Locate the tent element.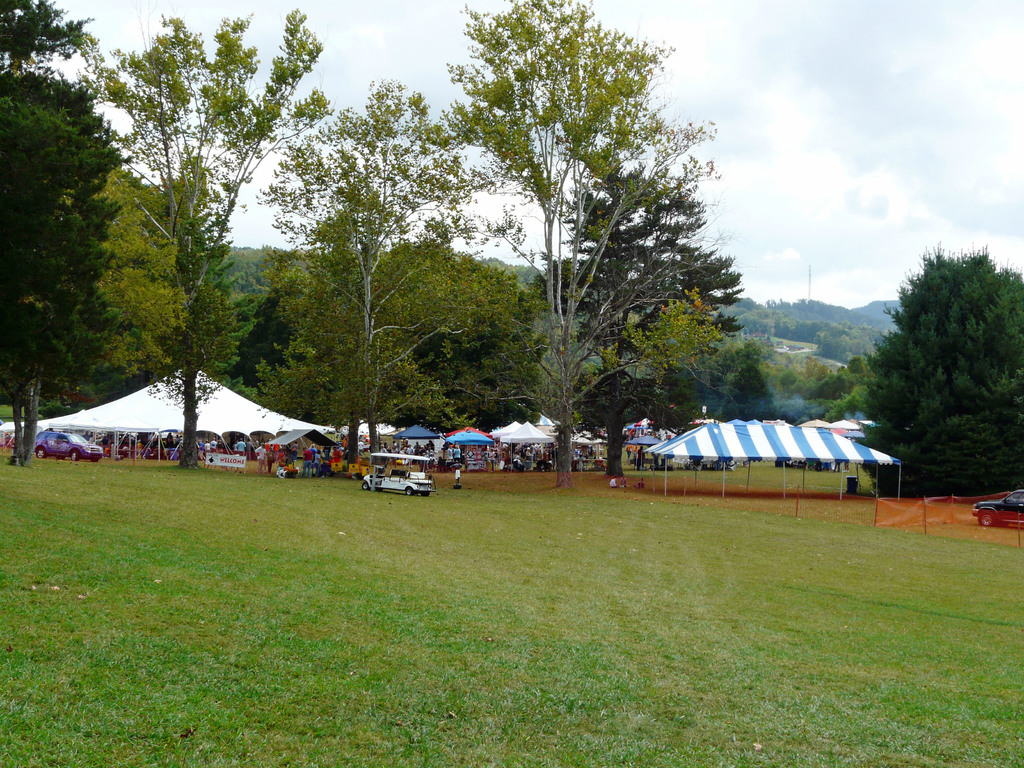
Element bbox: l=570, t=426, r=604, b=463.
